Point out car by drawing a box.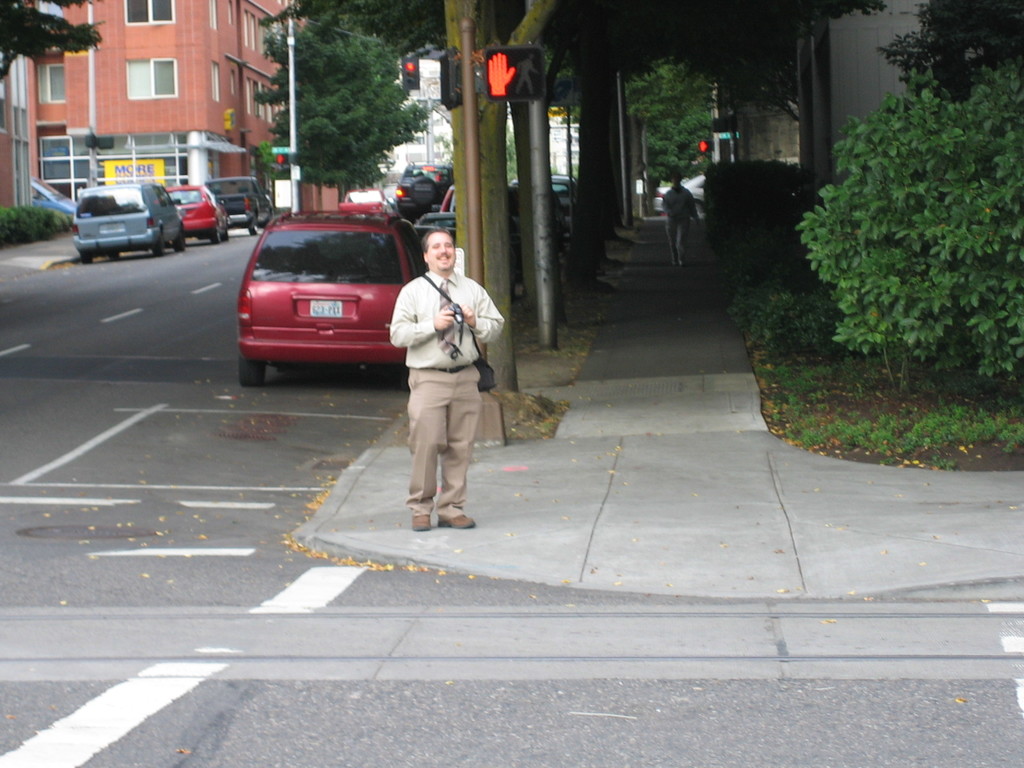
(385,159,461,220).
